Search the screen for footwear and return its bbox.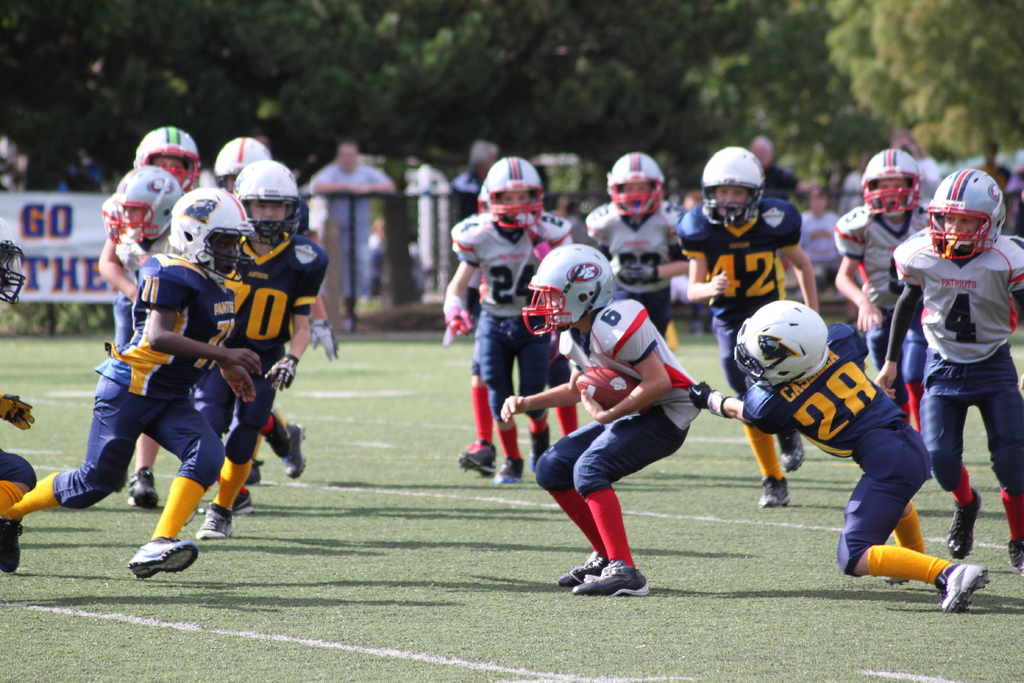
Found: select_region(1005, 536, 1023, 577).
